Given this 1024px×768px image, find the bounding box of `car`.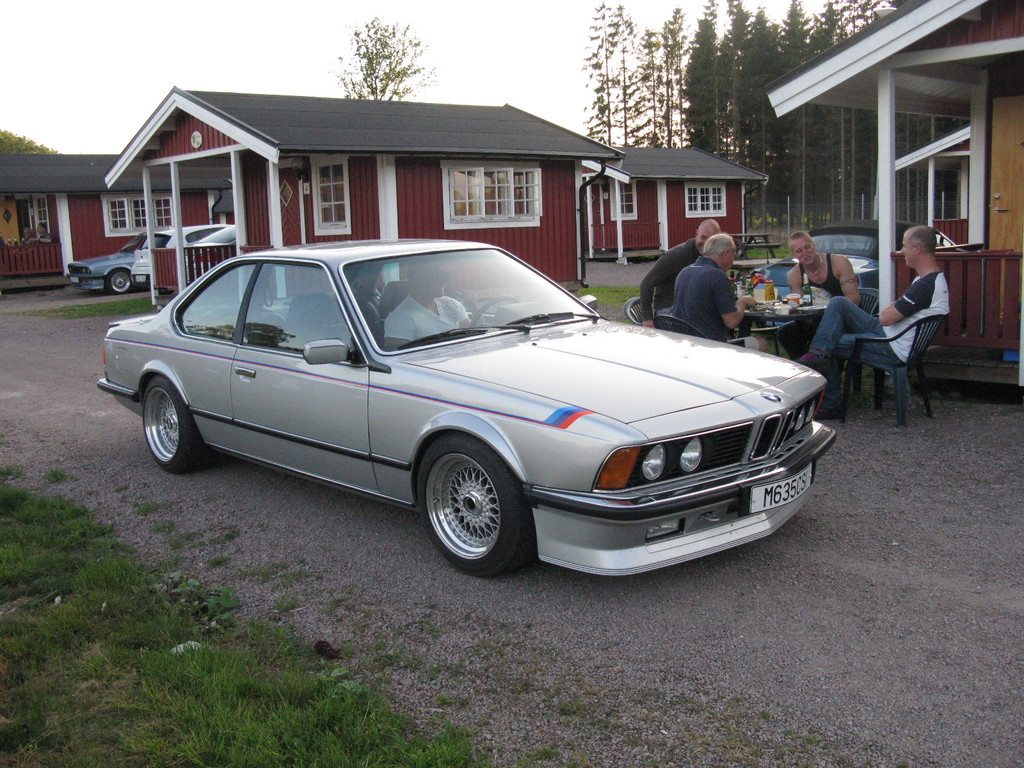
(x1=88, y1=239, x2=826, y2=588).
